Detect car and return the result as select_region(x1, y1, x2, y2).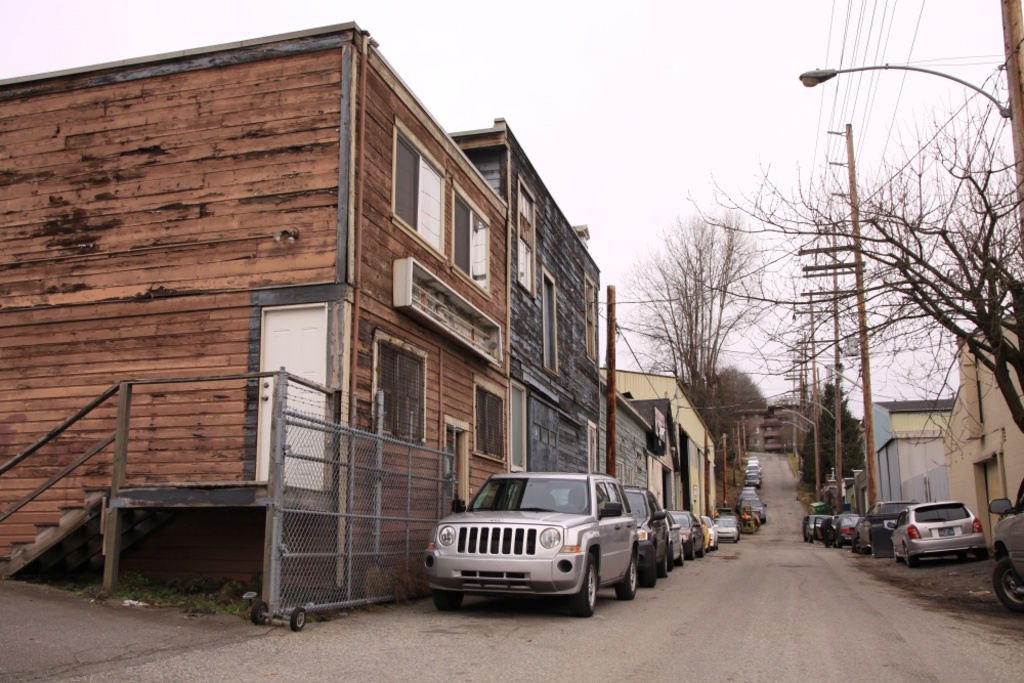
select_region(895, 499, 993, 568).
